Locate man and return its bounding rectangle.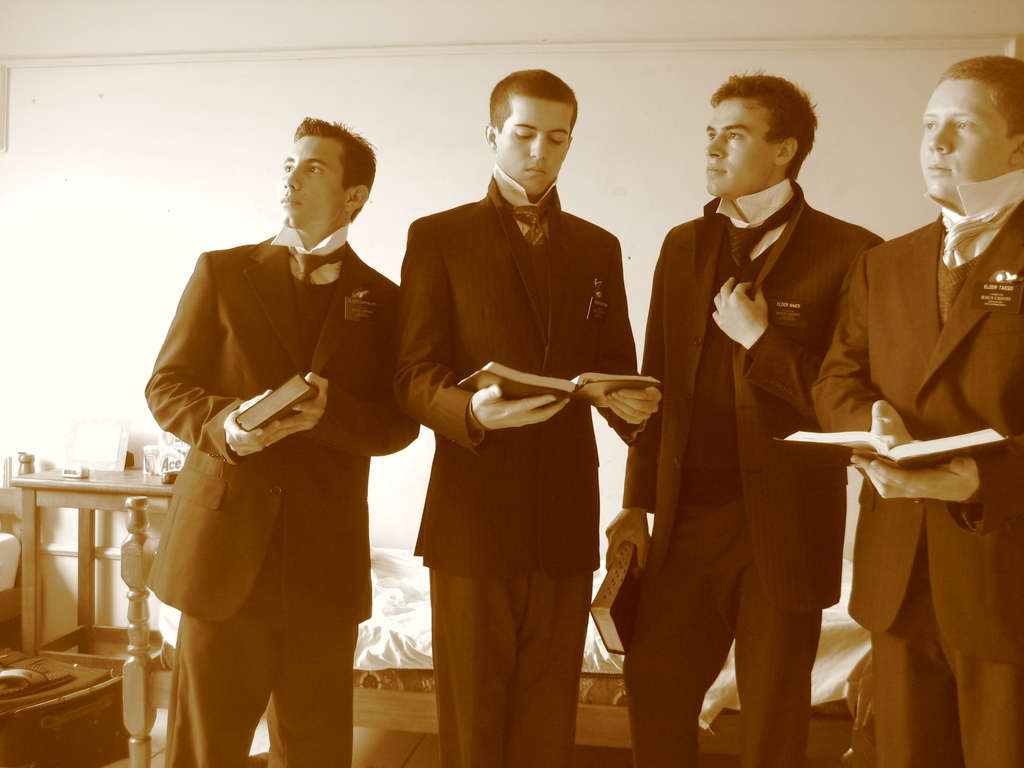
BBox(584, 77, 892, 767).
